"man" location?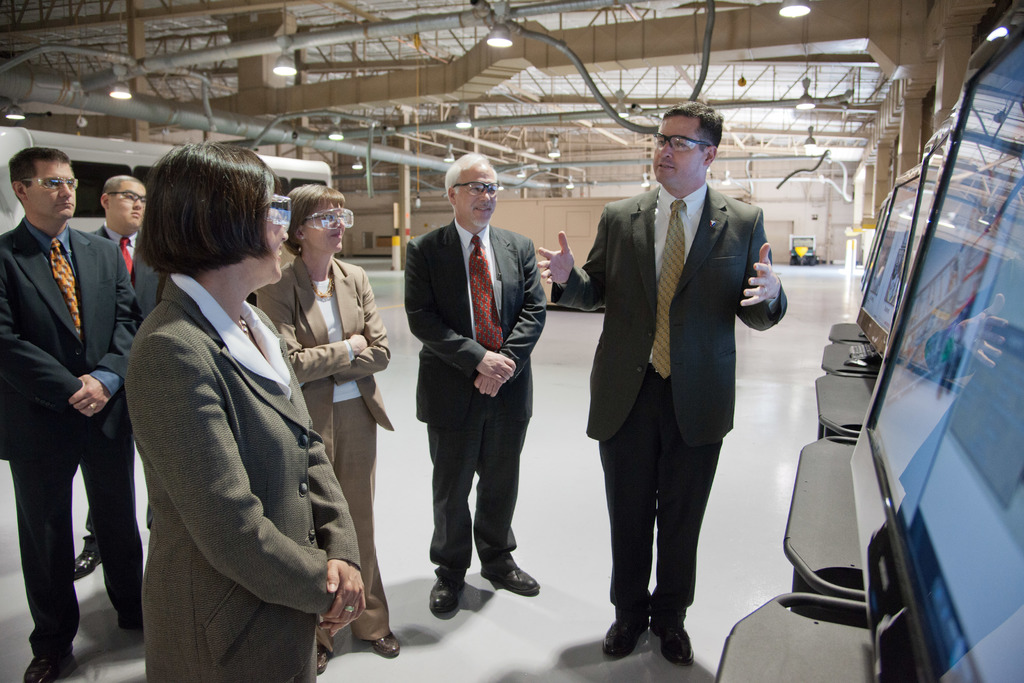
[left=71, top=170, right=172, bottom=577]
